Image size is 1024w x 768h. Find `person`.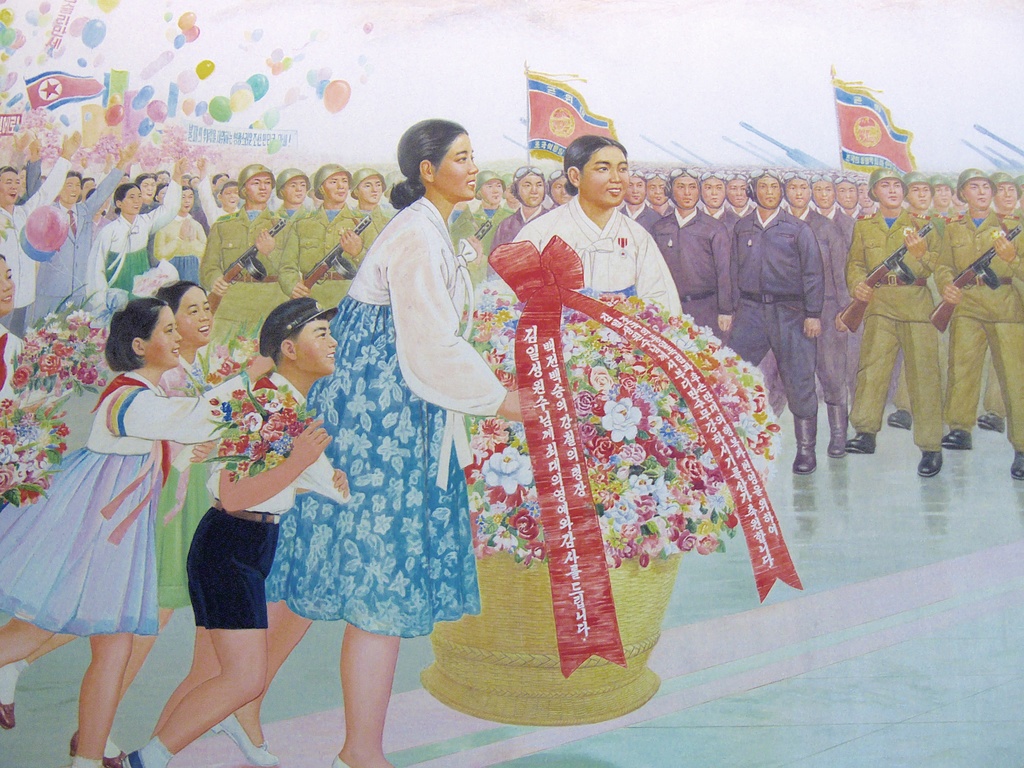
left=117, top=299, right=353, bottom=767.
